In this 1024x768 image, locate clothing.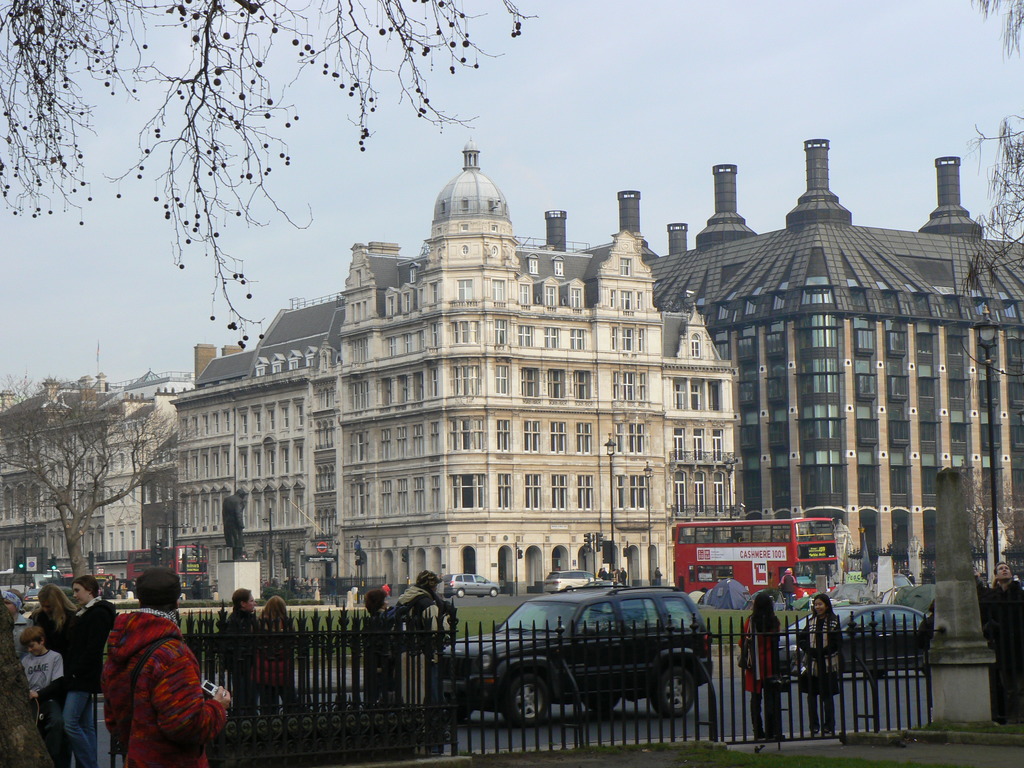
Bounding box: select_region(89, 600, 216, 764).
